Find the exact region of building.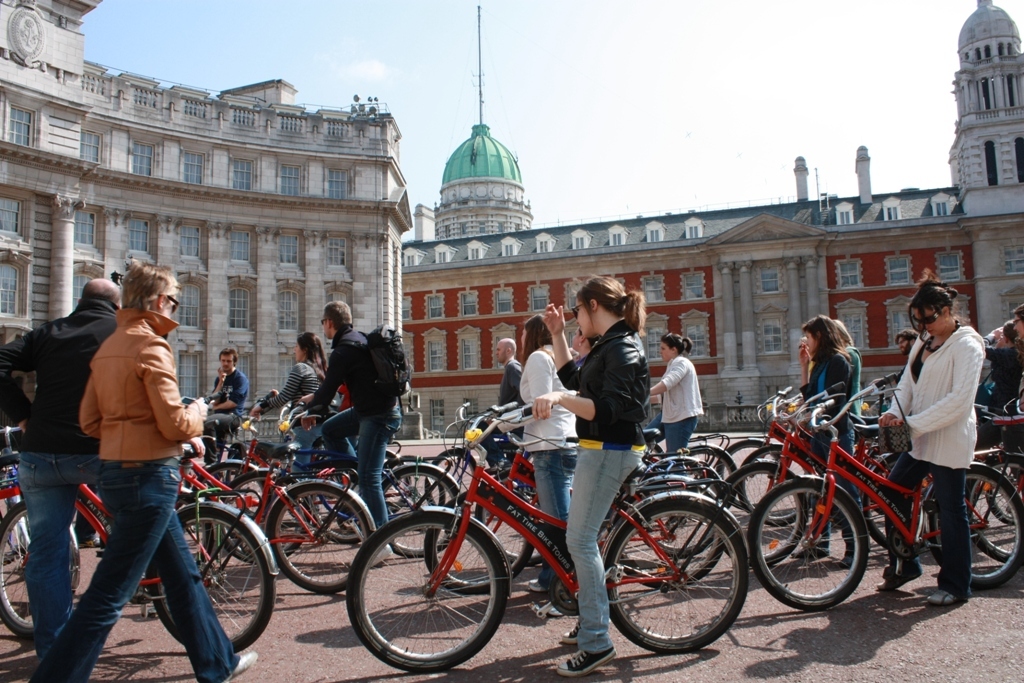
Exact region: (x1=438, y1=2, x2=532, y2=236).
